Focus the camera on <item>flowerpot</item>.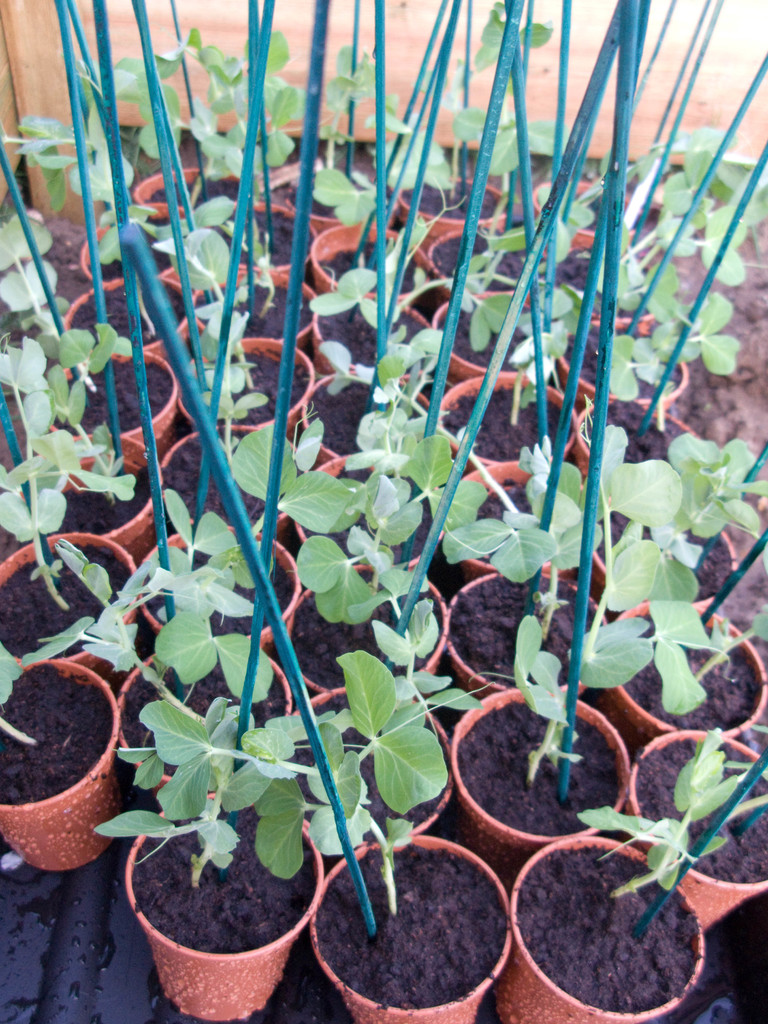
Focus region: region(114, 831, 319, 1006).
